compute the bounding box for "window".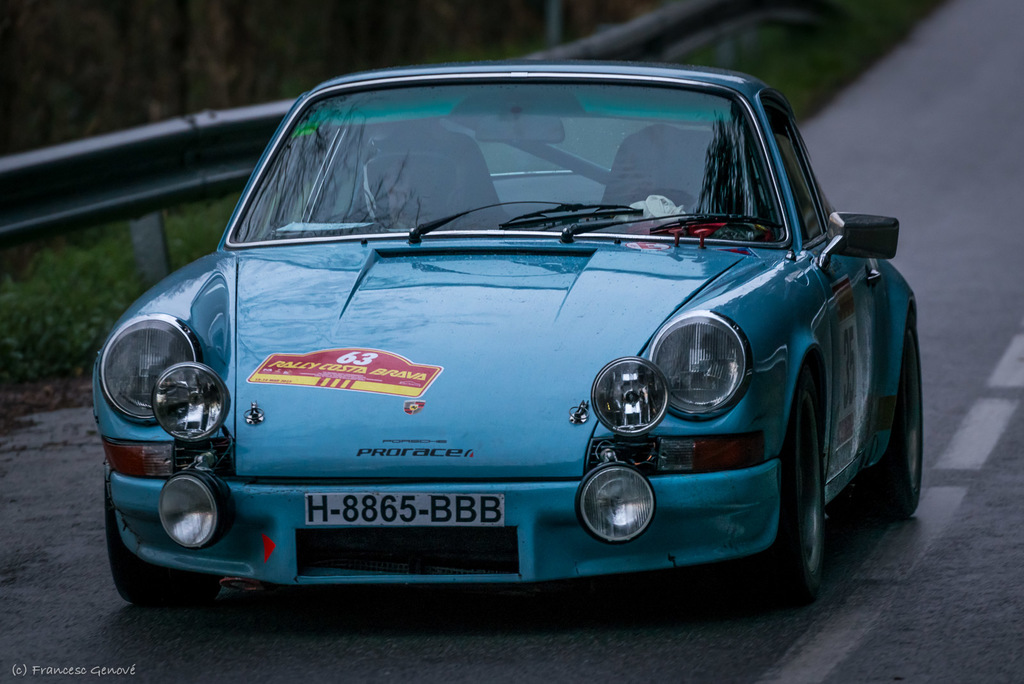
{"x1": 224, "y1": 71, "x2": 790, "y2": 250}.
